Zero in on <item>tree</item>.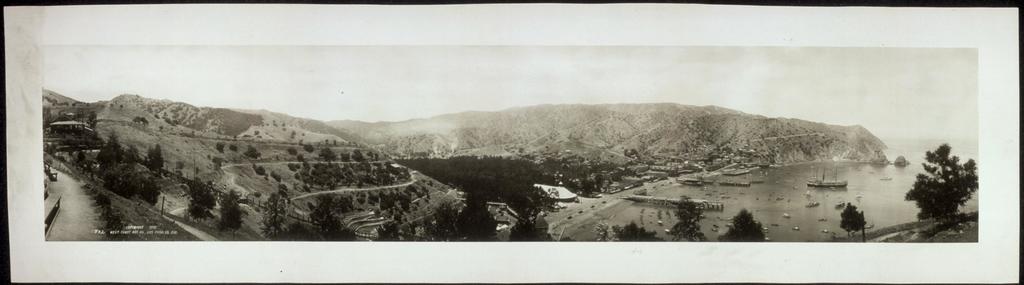
Zeroed in: select_region(254, 195, 289, 243).
